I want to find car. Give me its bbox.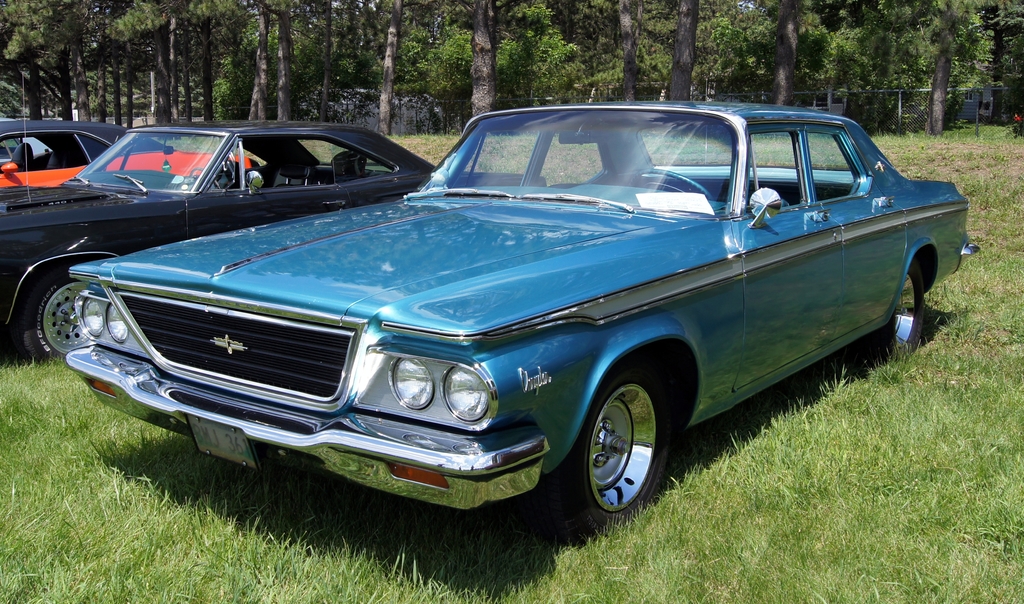
l=1, t=106, r=250, b=185.
